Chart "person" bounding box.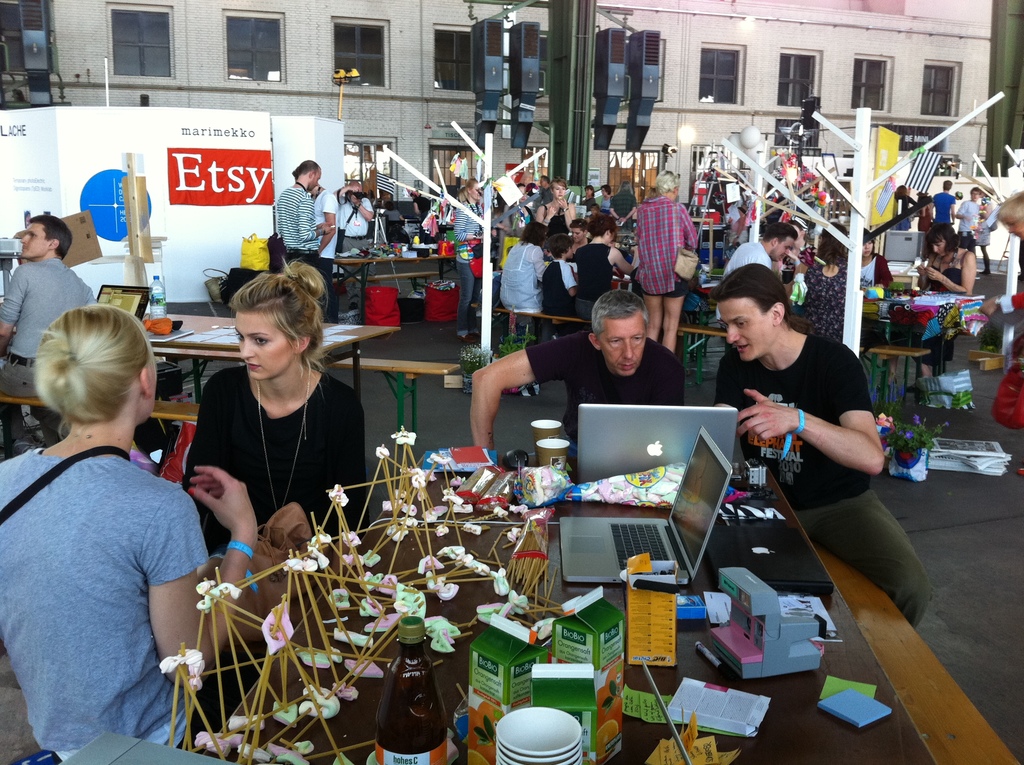
Charted: rect(340, 186, 376, 261).
